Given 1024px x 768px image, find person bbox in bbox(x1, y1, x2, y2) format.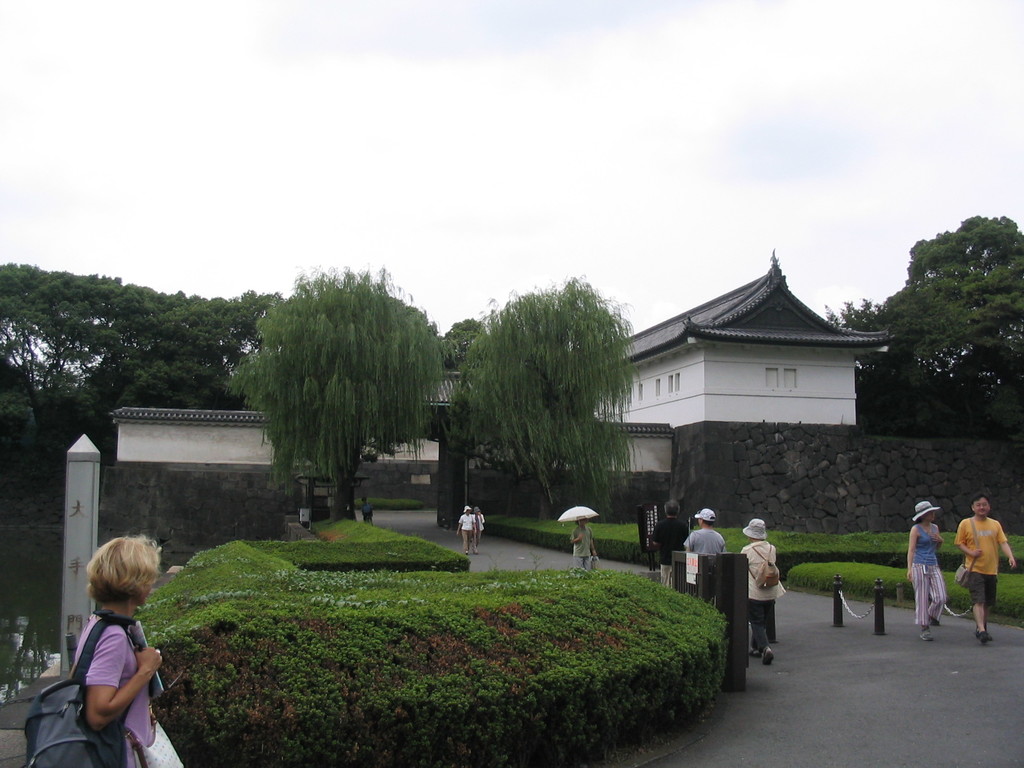
bbox(684, 509, 730, 562).
